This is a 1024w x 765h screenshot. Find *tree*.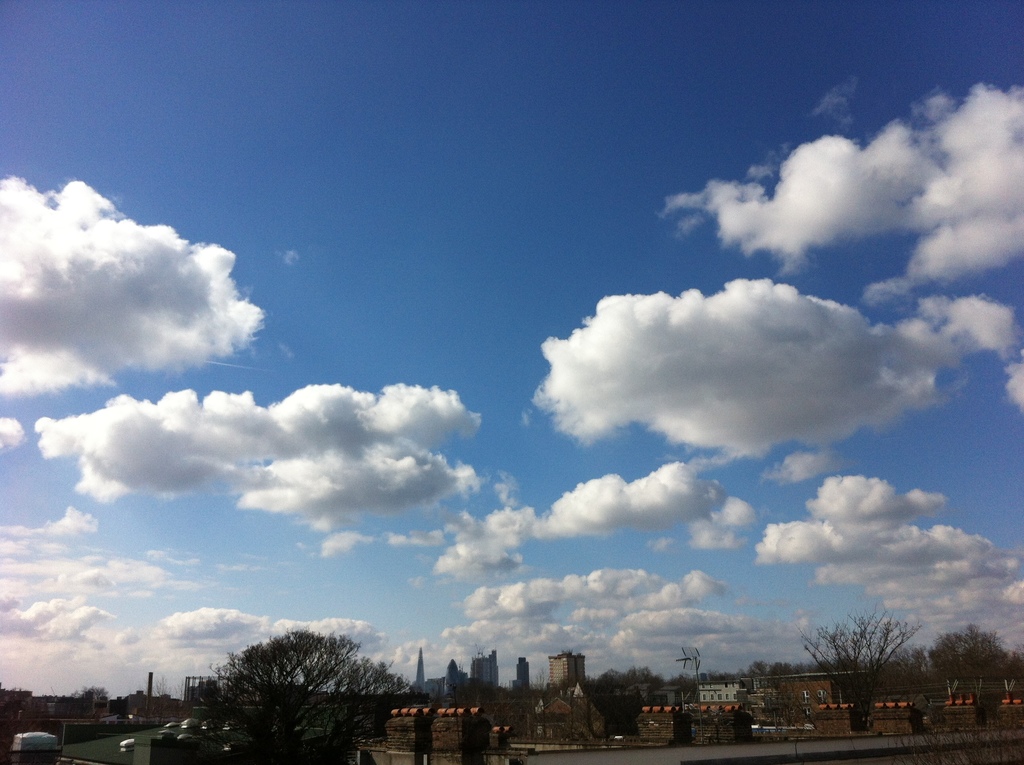
Bounding box: (196,622,411,764).
